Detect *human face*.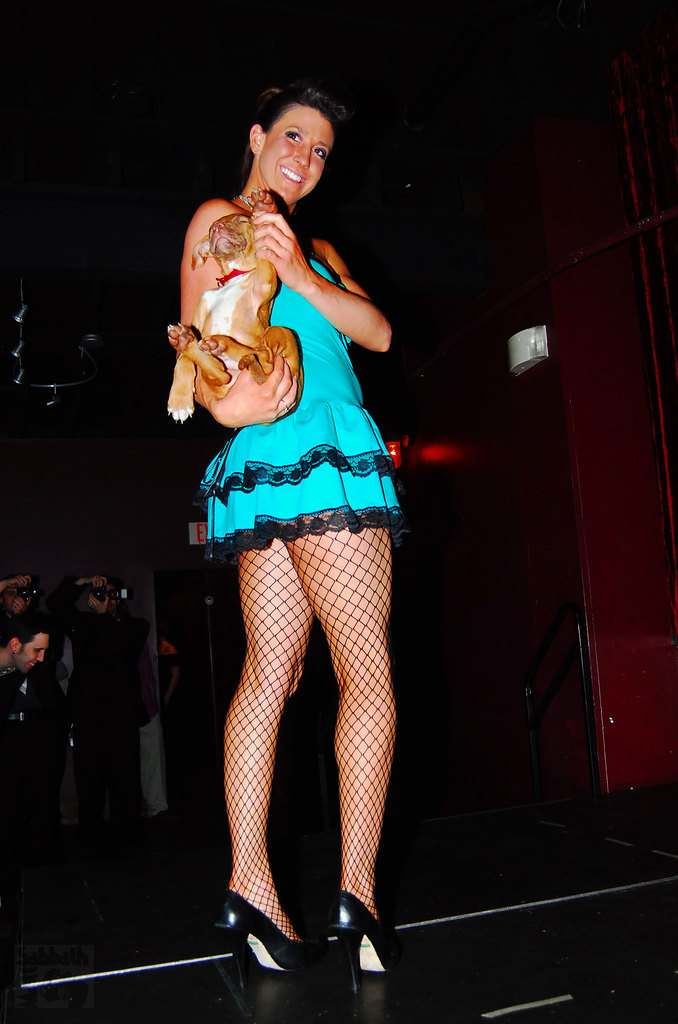
Detected at crop(259, 111, 332, 199).
